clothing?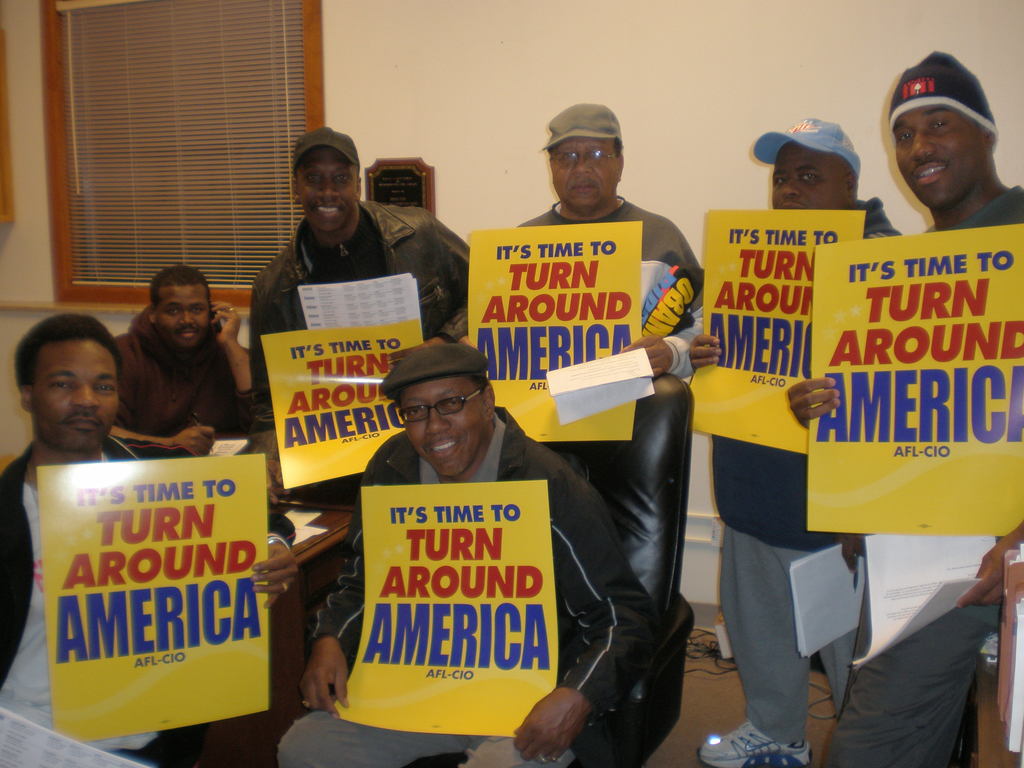
bbox=[0, 419, 183, 752]
